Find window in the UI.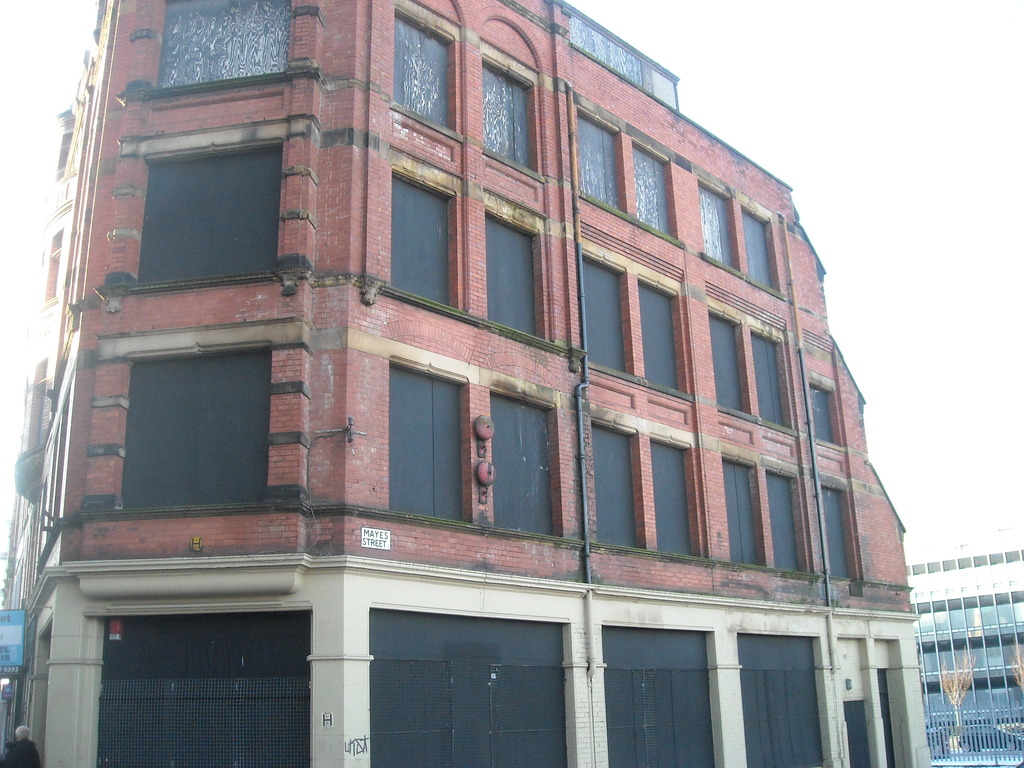
UI element at box=[371, 610, 572, 767].
